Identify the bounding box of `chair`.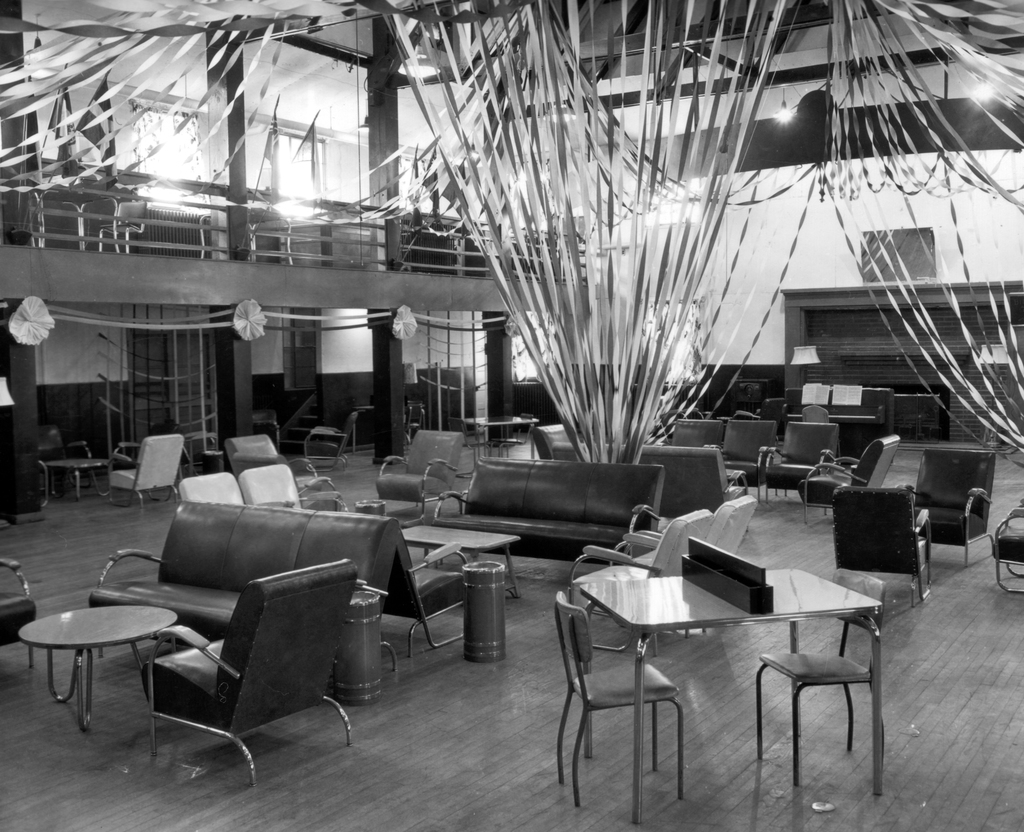
[561, 510, 710, 662].
